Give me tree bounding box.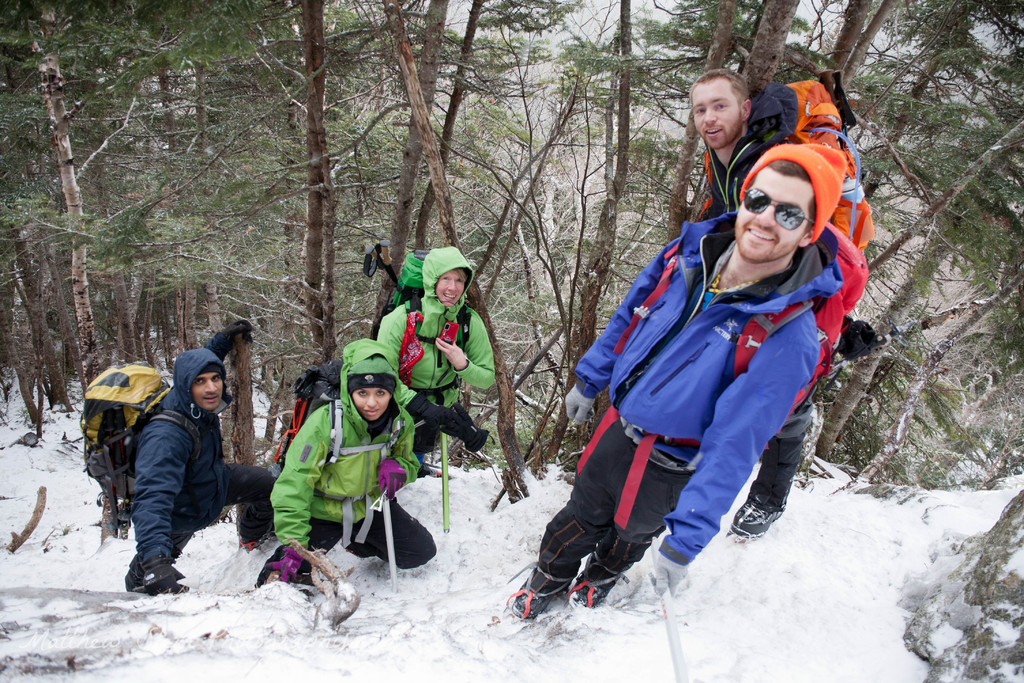
x1=0 y1=0 x2=257 y2=406.
